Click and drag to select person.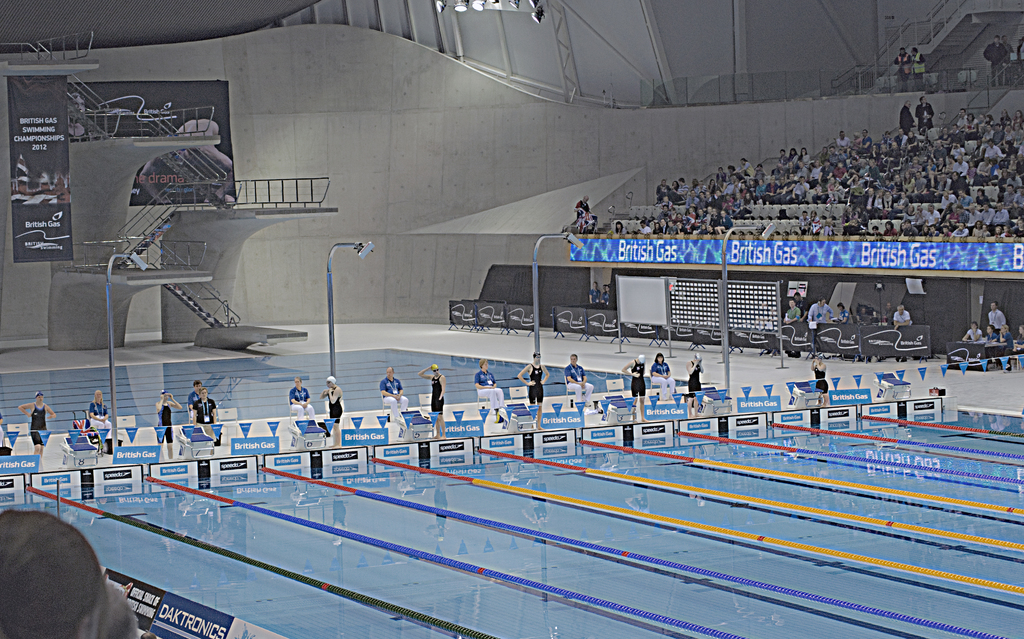
Selection: {"x1": 893, "y1": 306, "x2": 912, "y2": 327}.
